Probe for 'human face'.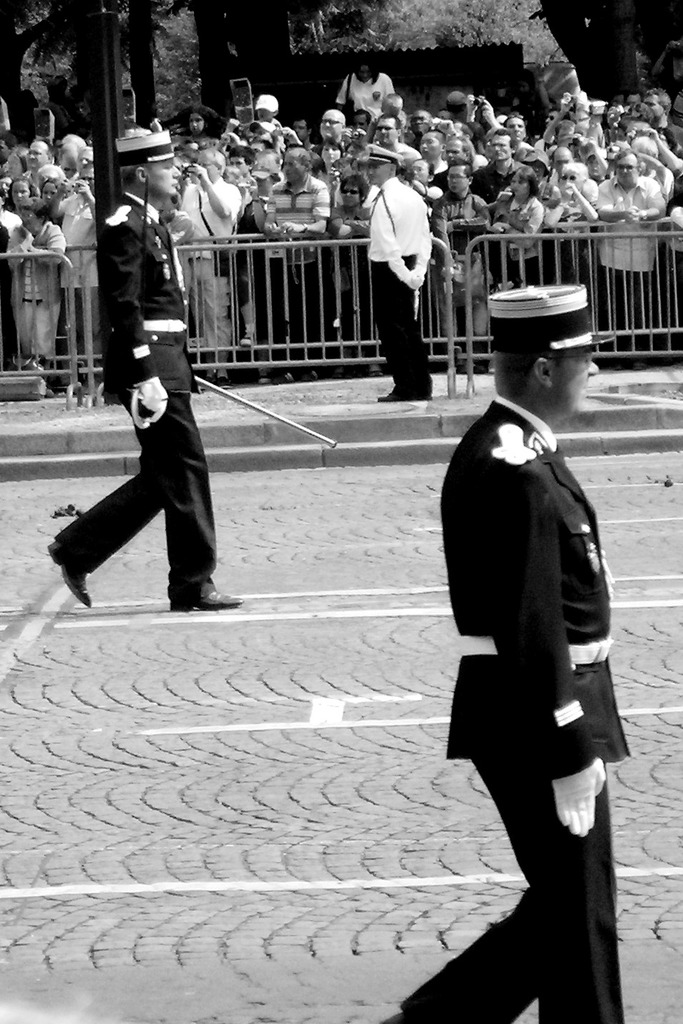
Probe result: locate(377, 168, 385, 187).
